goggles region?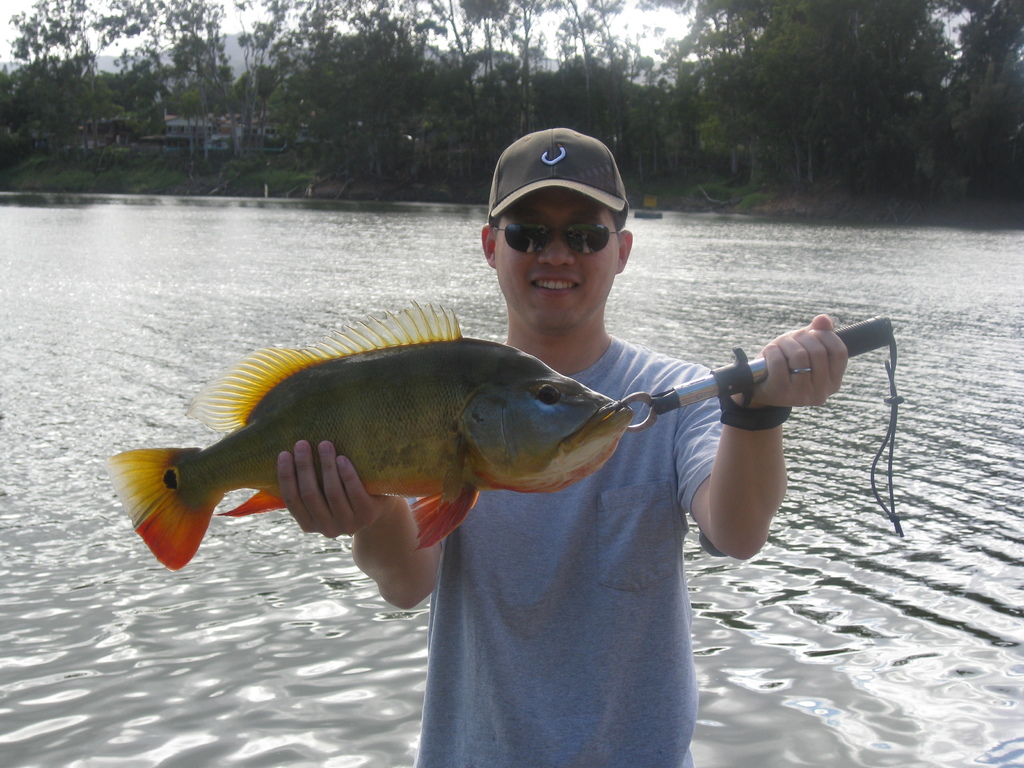
497:220:621:255
